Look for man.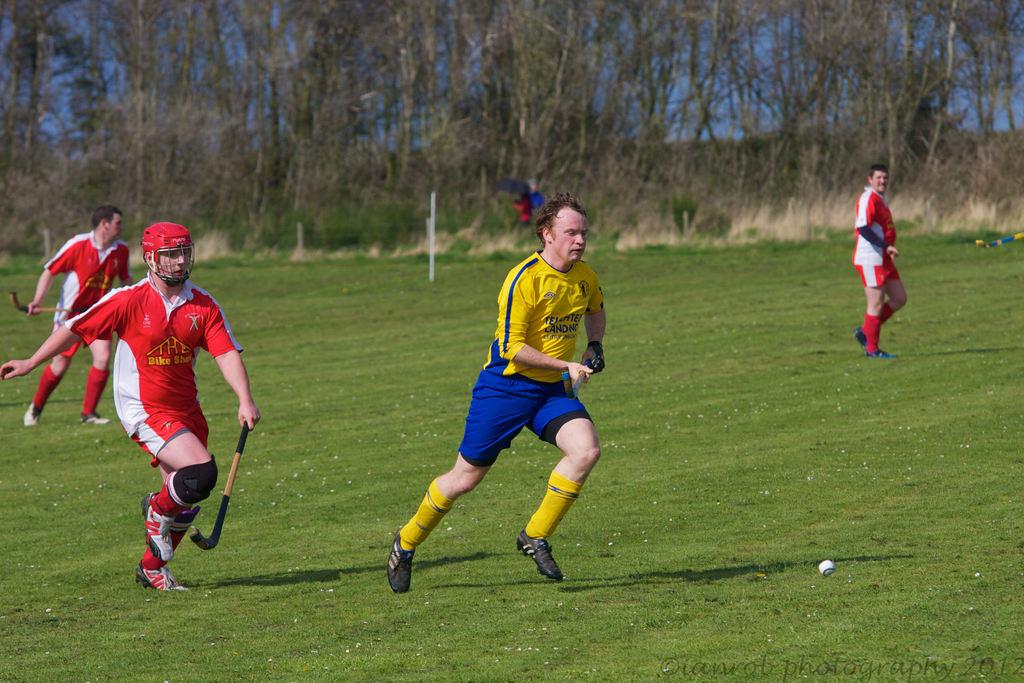
Found: 851 165 909 357.
